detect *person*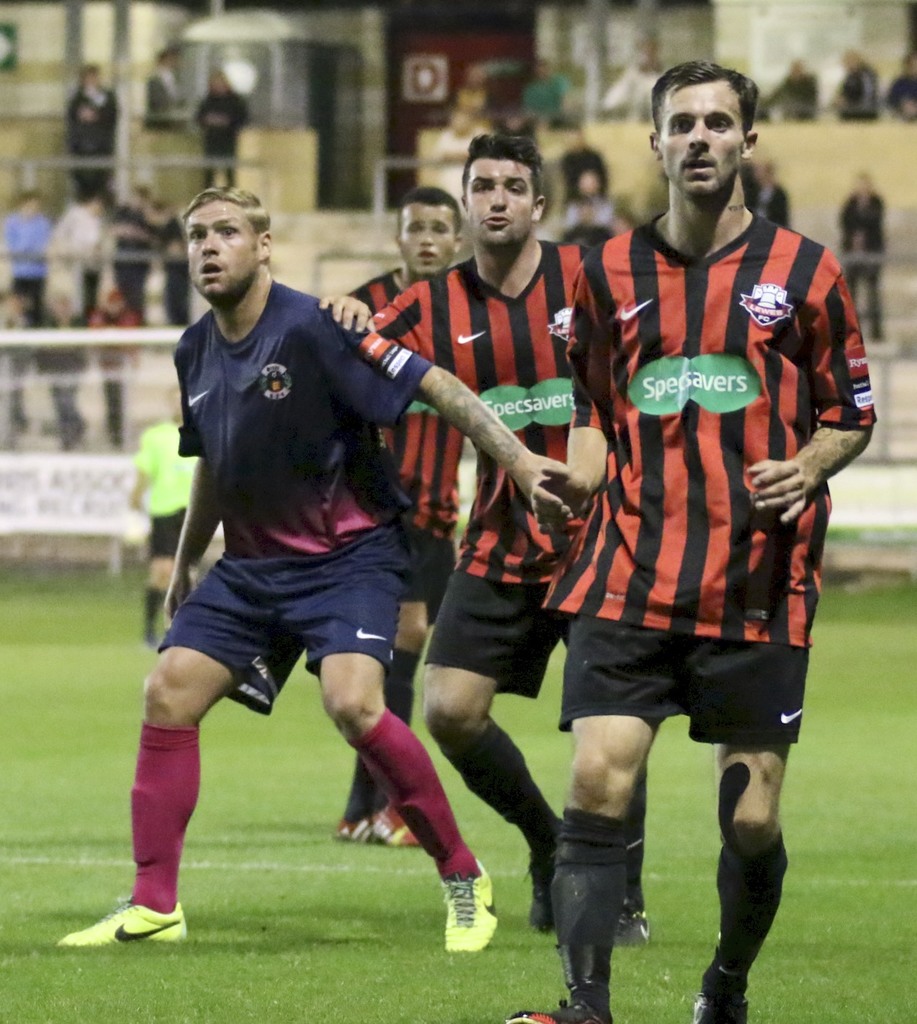
bbox=[4, 187, 53, 329]
